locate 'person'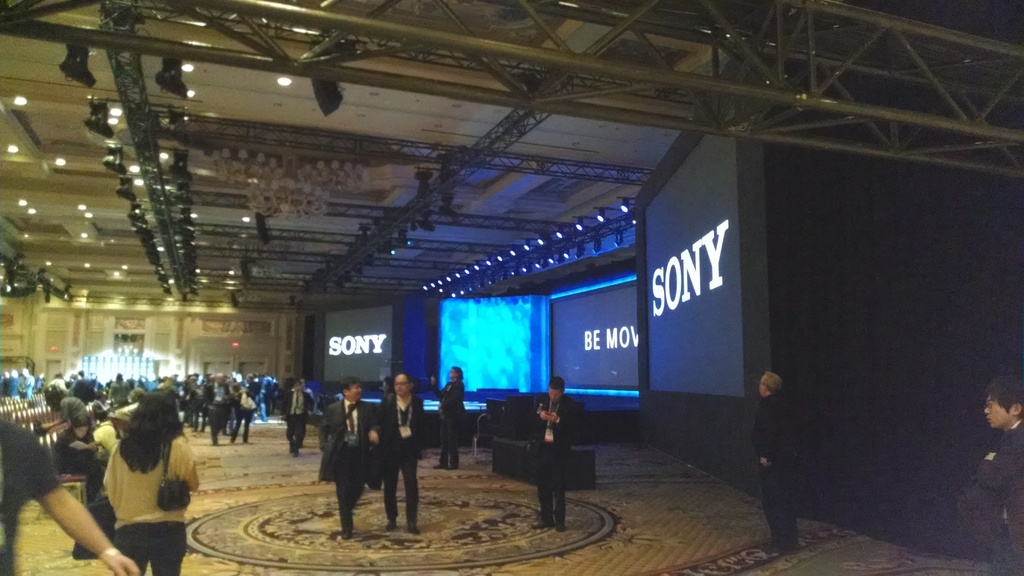
{"x1": 375, "y1": 376, "x2": 428, "y2": 532}
